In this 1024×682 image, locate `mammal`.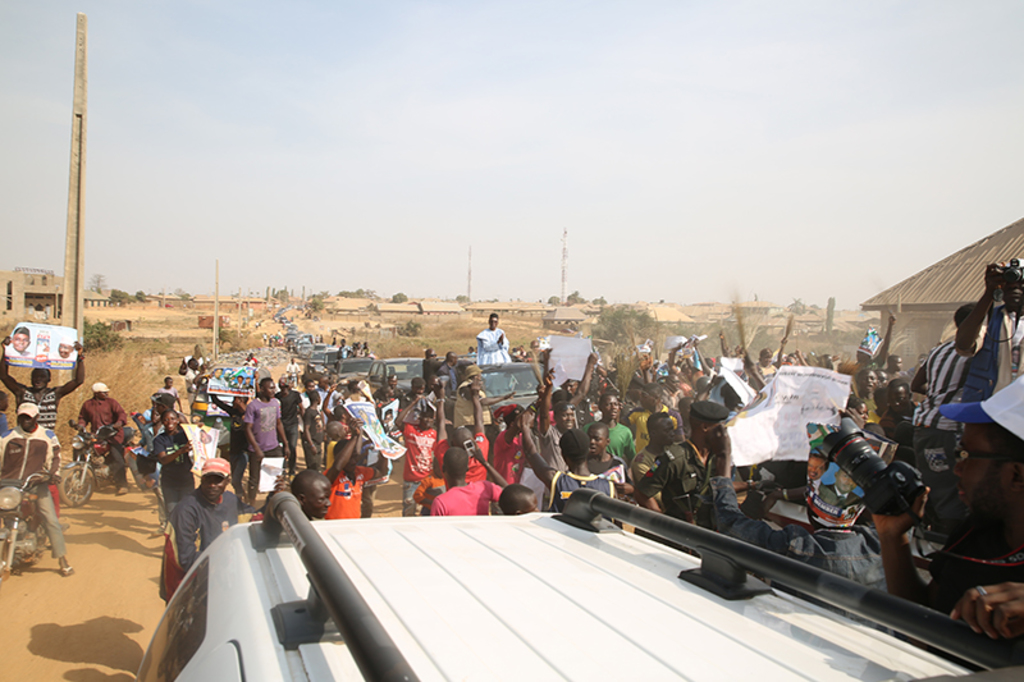
Bounding box: (380, 409, 392, 427).
